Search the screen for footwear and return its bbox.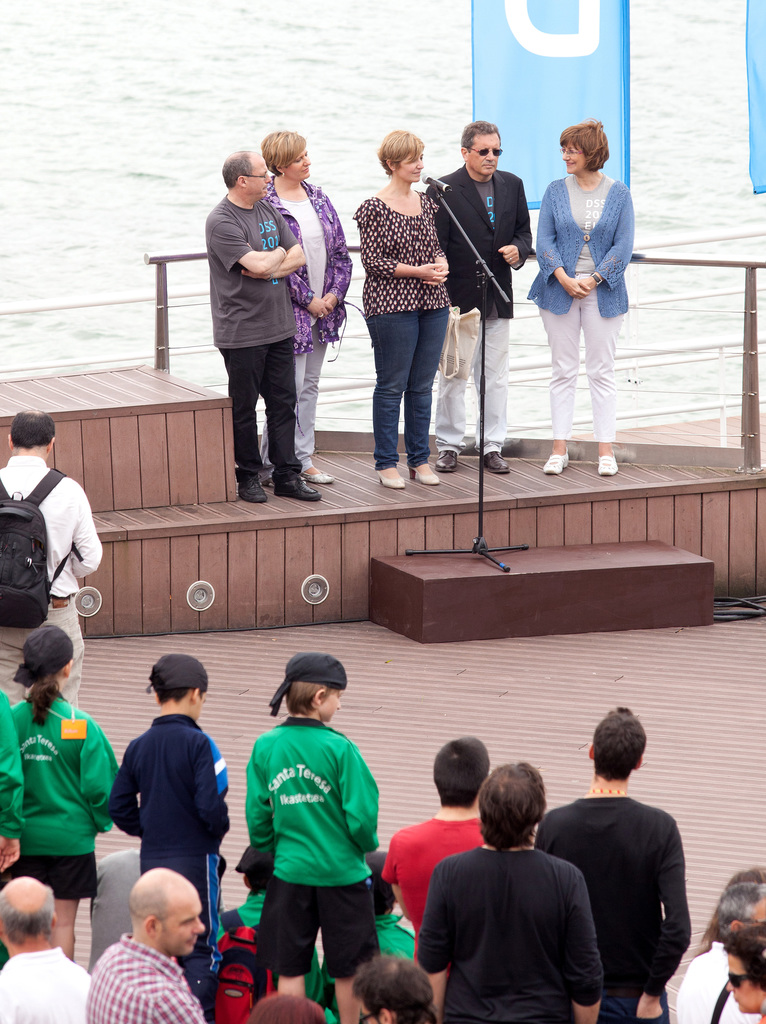
Found: select_region(439, 444, 460, 474).
